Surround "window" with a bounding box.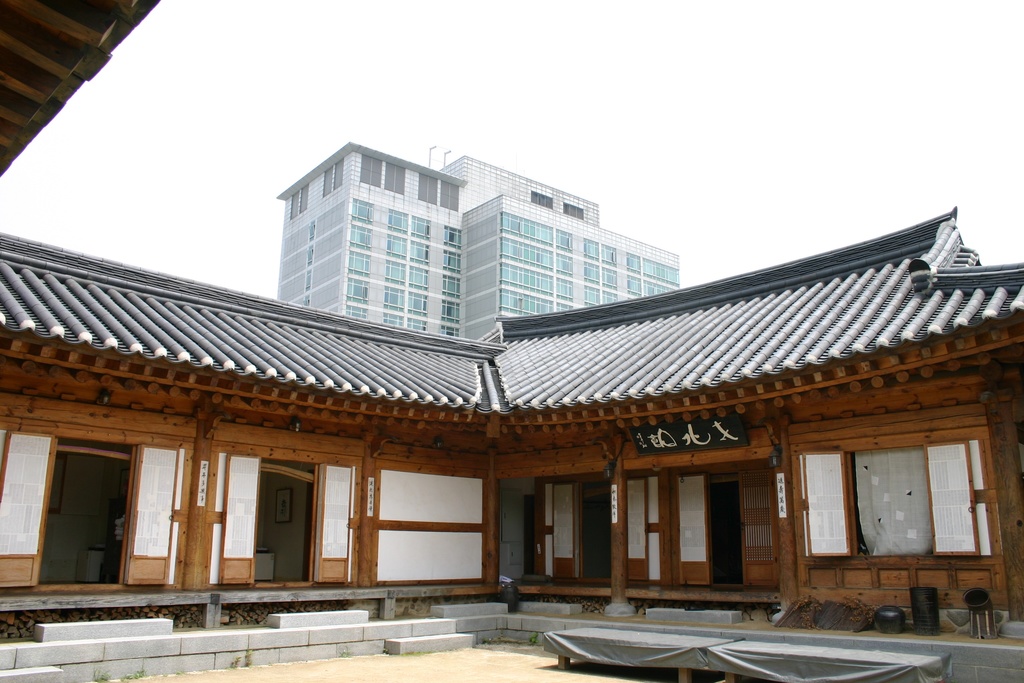
<region>624, 274, 643, 296</region>.
